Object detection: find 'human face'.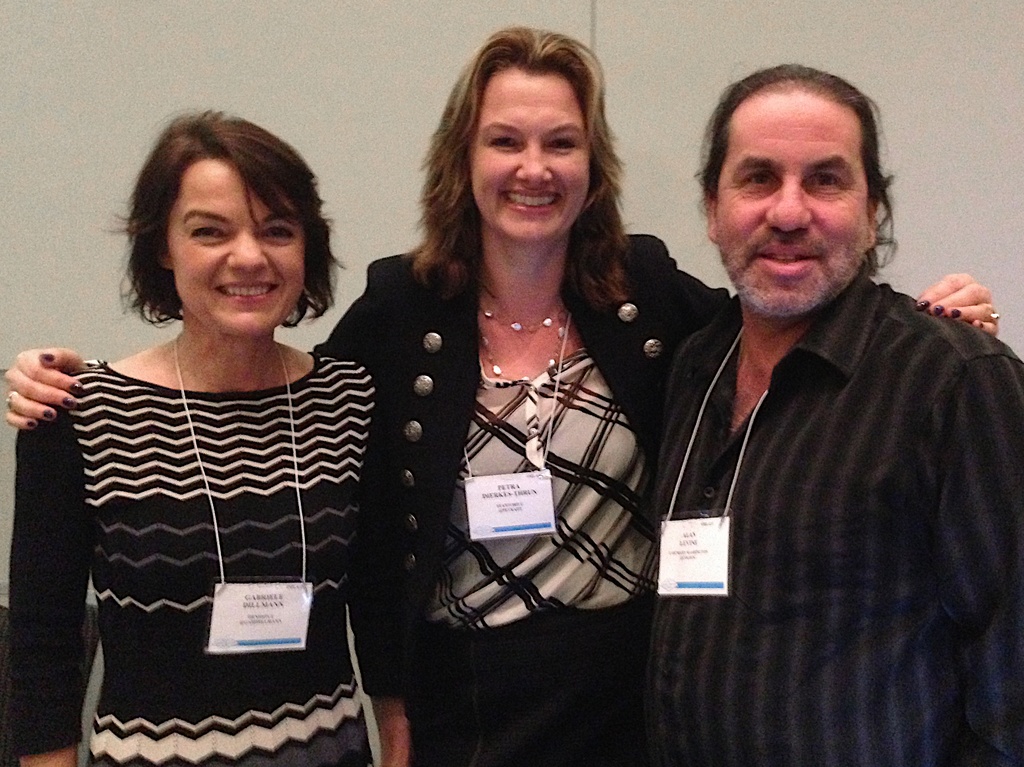
<box>163,152,304,333</box>.
